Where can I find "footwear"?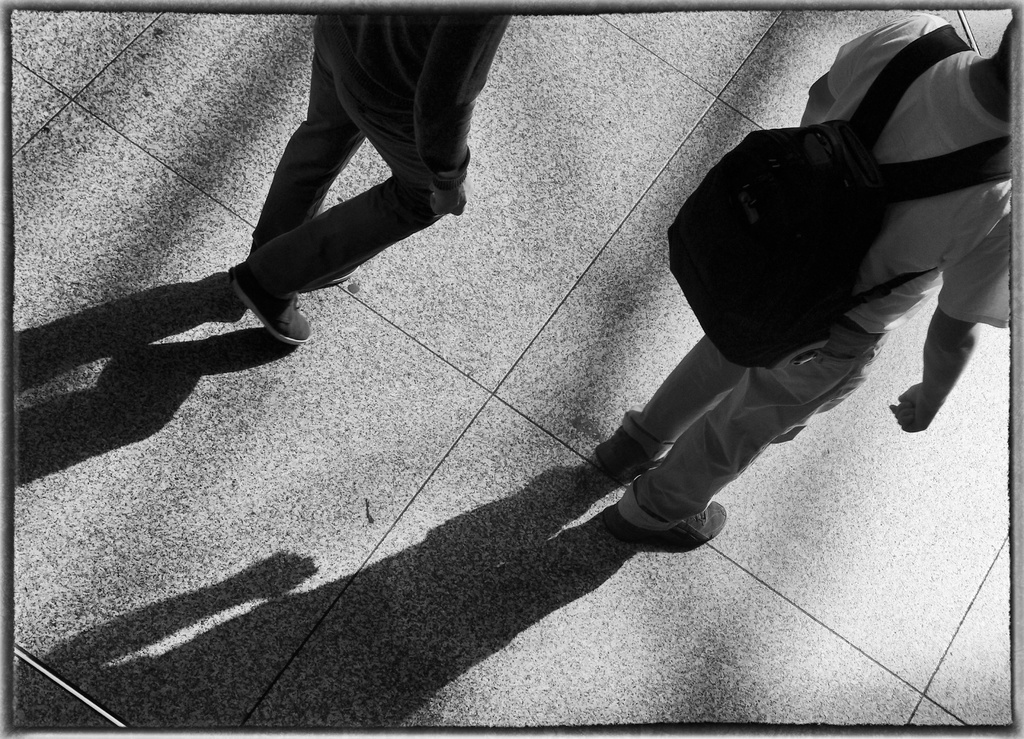
You can find it at 230,275,313,359.
